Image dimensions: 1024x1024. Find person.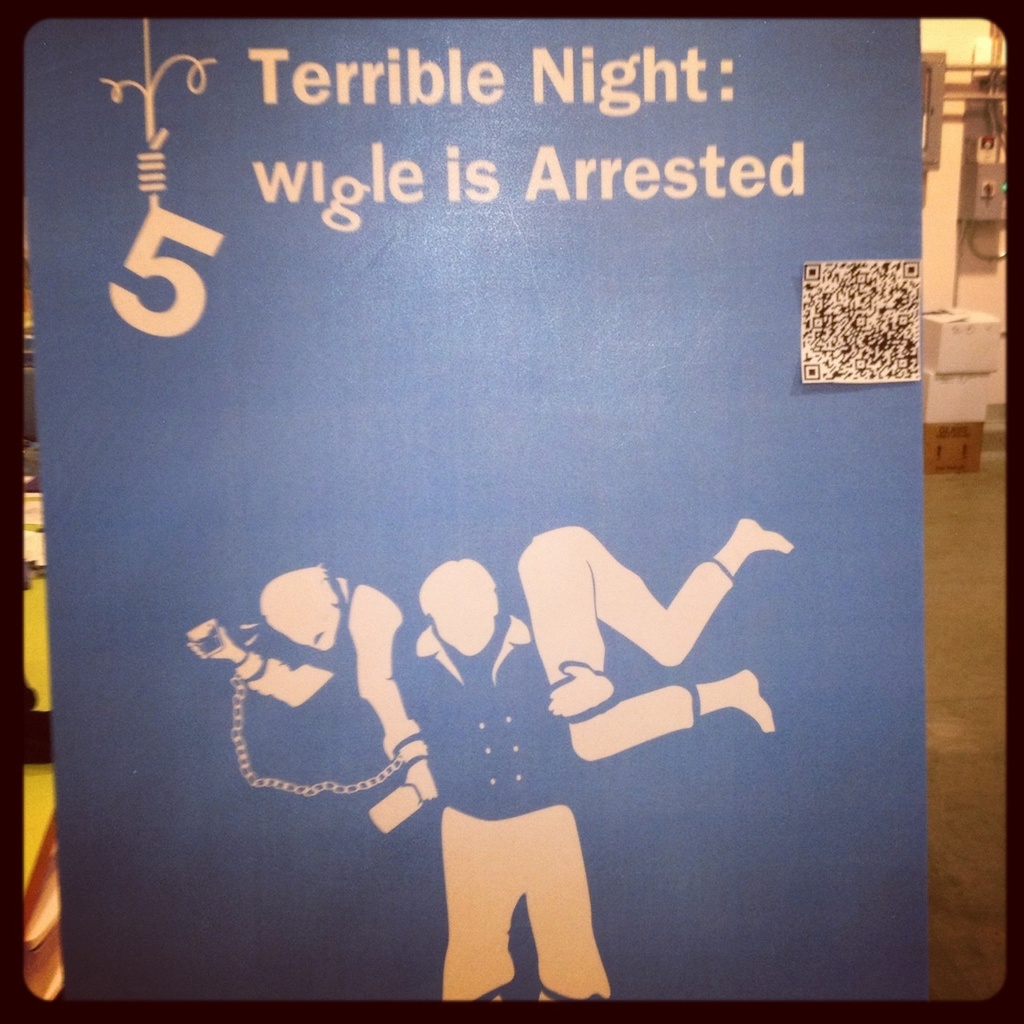
{"x1": 386, "y1": 546, "x2": 614, "y2": 1001}.
